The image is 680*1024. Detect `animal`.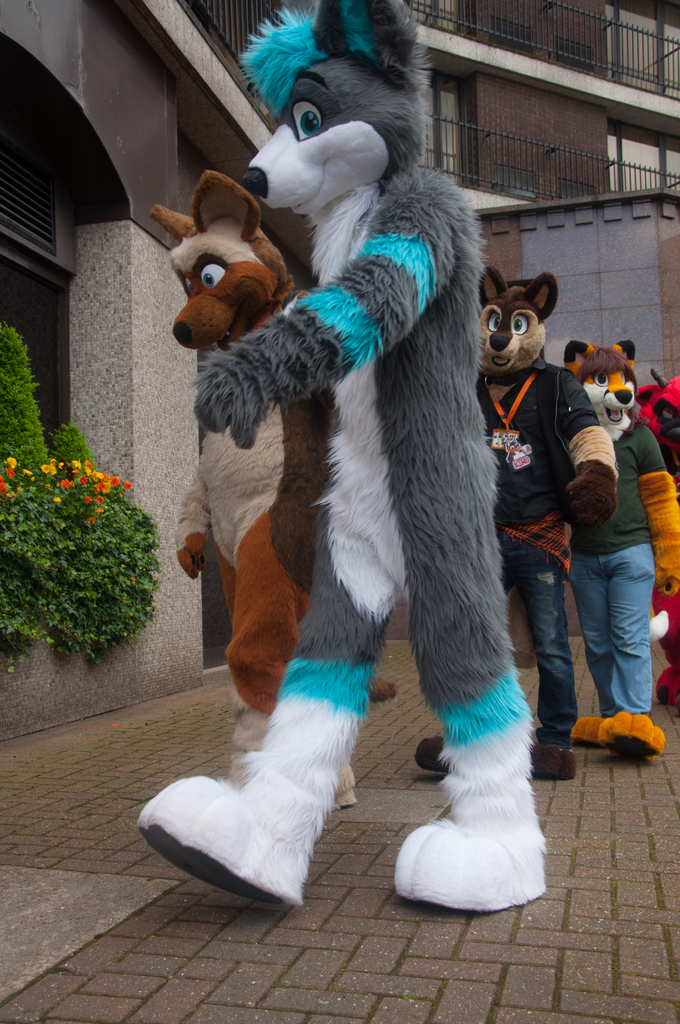
Detection: detection(417, 269, 578, 790).
